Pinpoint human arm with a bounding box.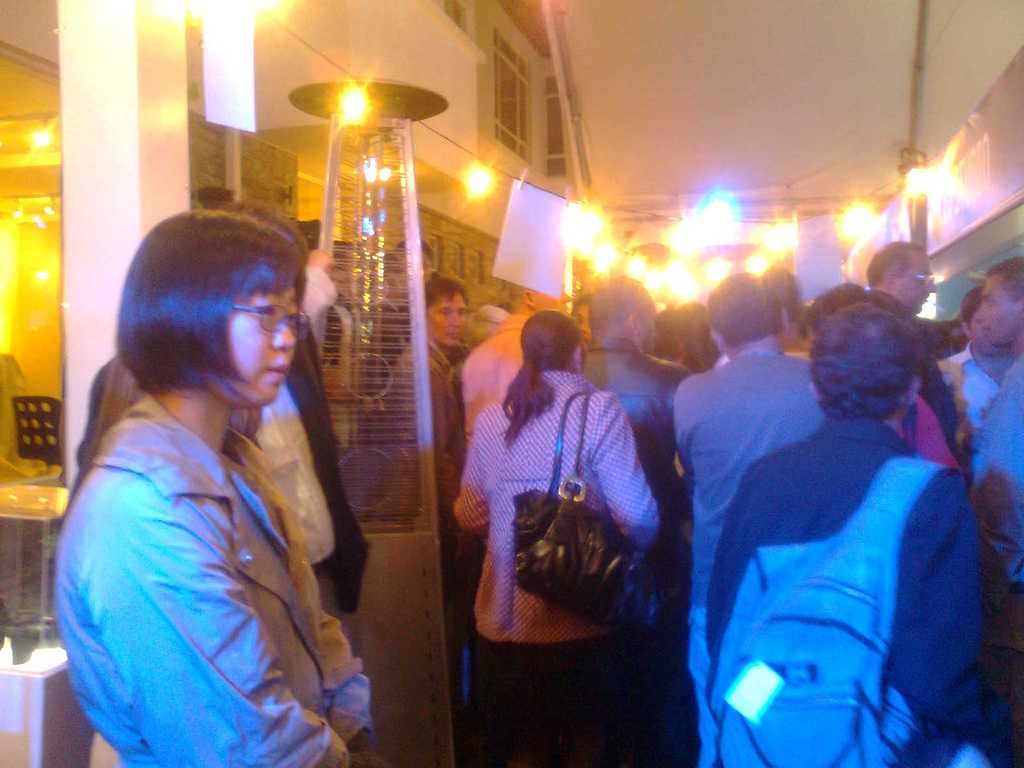
596, 388, 666, 550.
